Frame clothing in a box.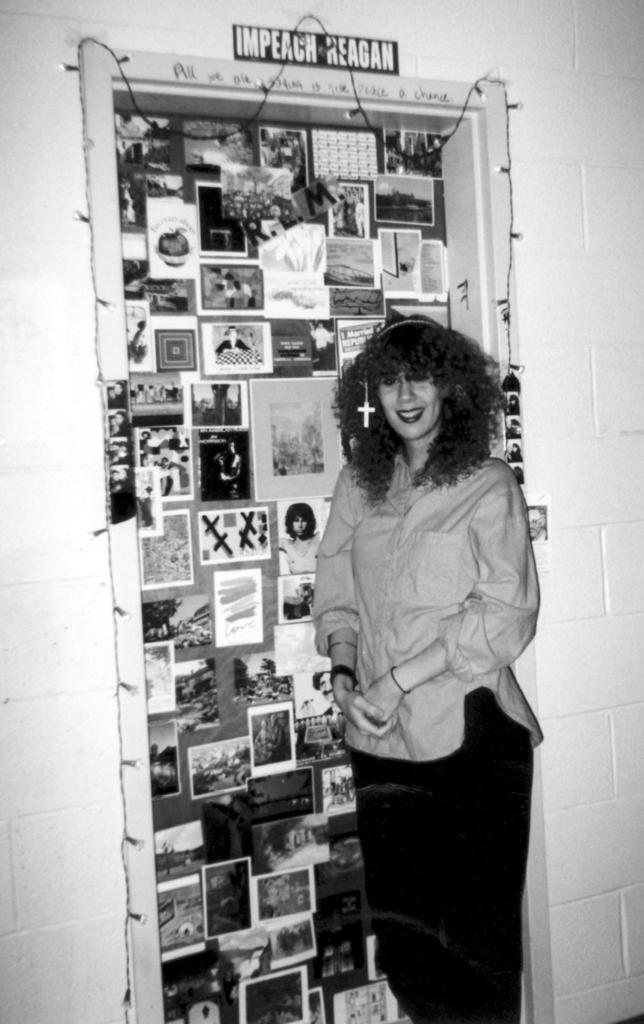
region(322, 454, 540, 1023).
